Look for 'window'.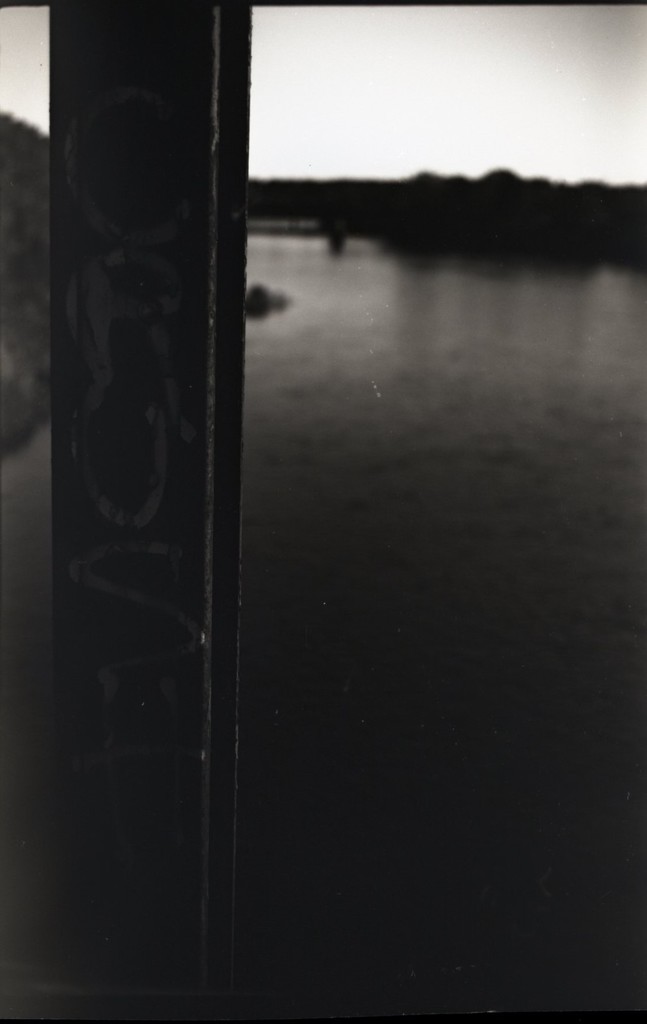
Found: 0,0,646,1023.
